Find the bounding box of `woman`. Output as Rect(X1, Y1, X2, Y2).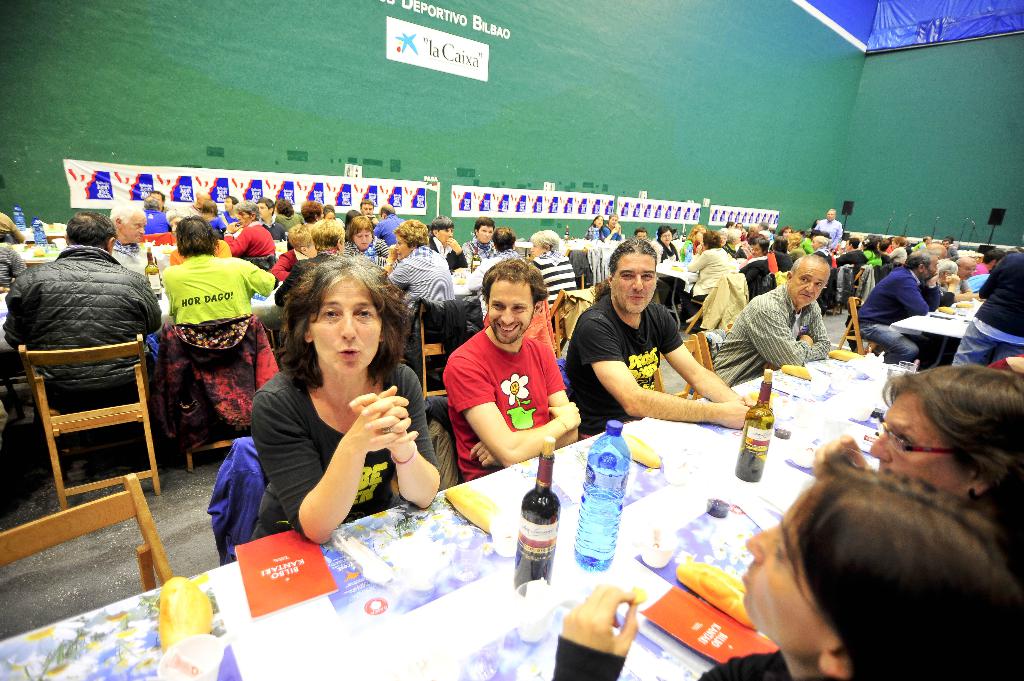
Rect(342, 211, 399, 278).
